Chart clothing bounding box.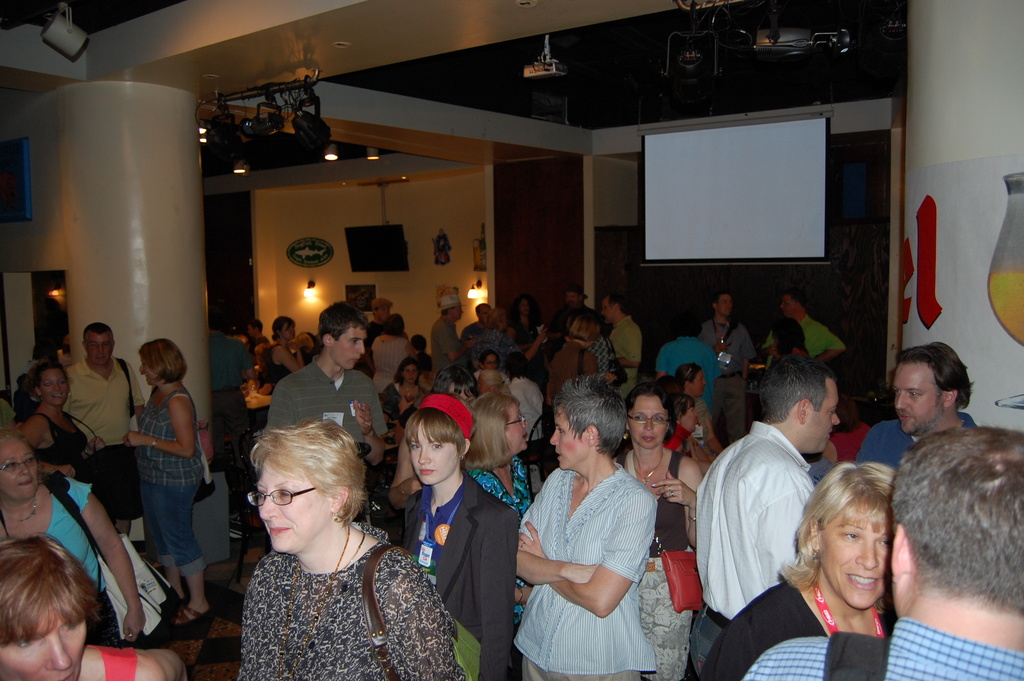
Charted: (237,532,466,680).
